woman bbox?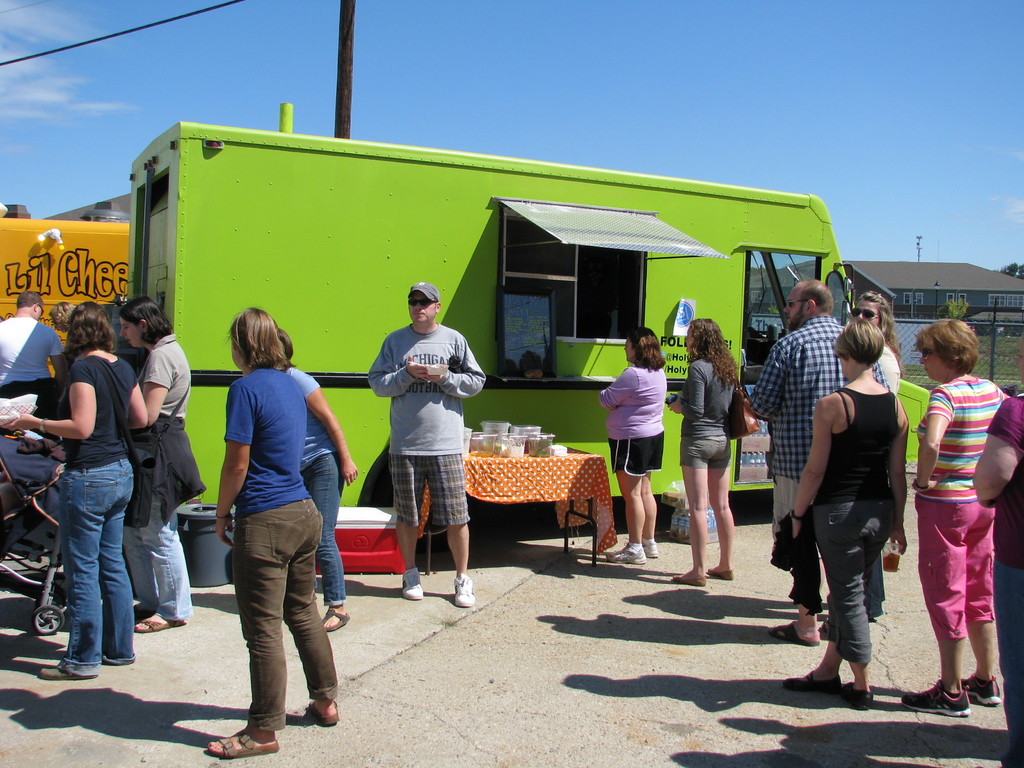
971:337:1023:767
